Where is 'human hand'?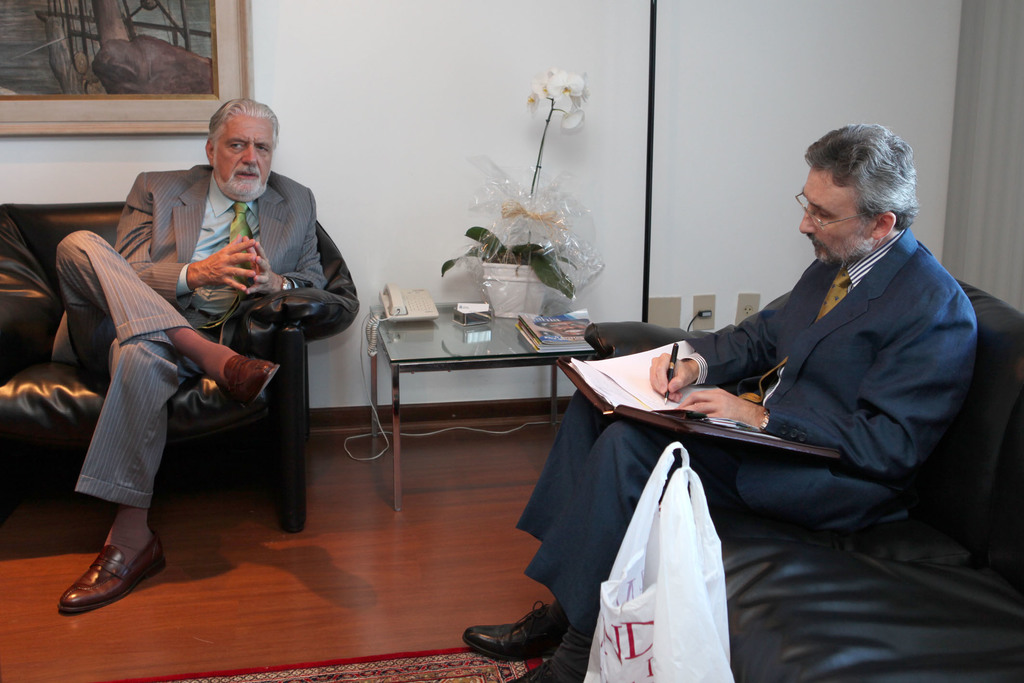
pyautogui.locateOnScreen(209, 235, 259, 295).
